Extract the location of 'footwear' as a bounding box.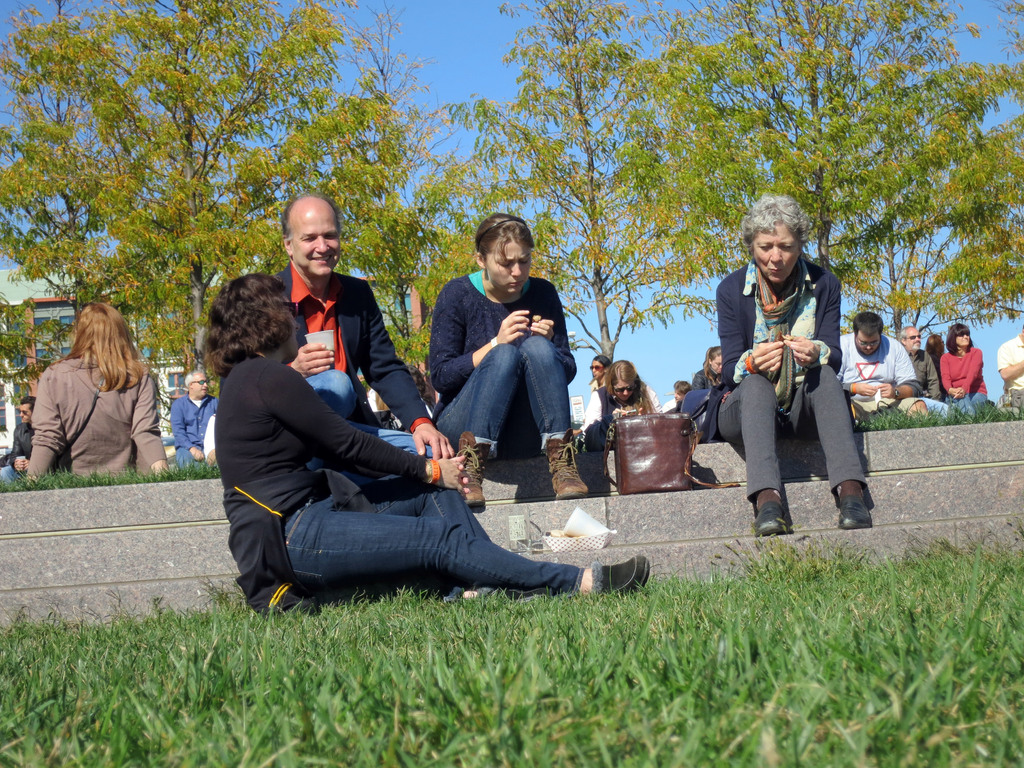
749/499/788/536.
